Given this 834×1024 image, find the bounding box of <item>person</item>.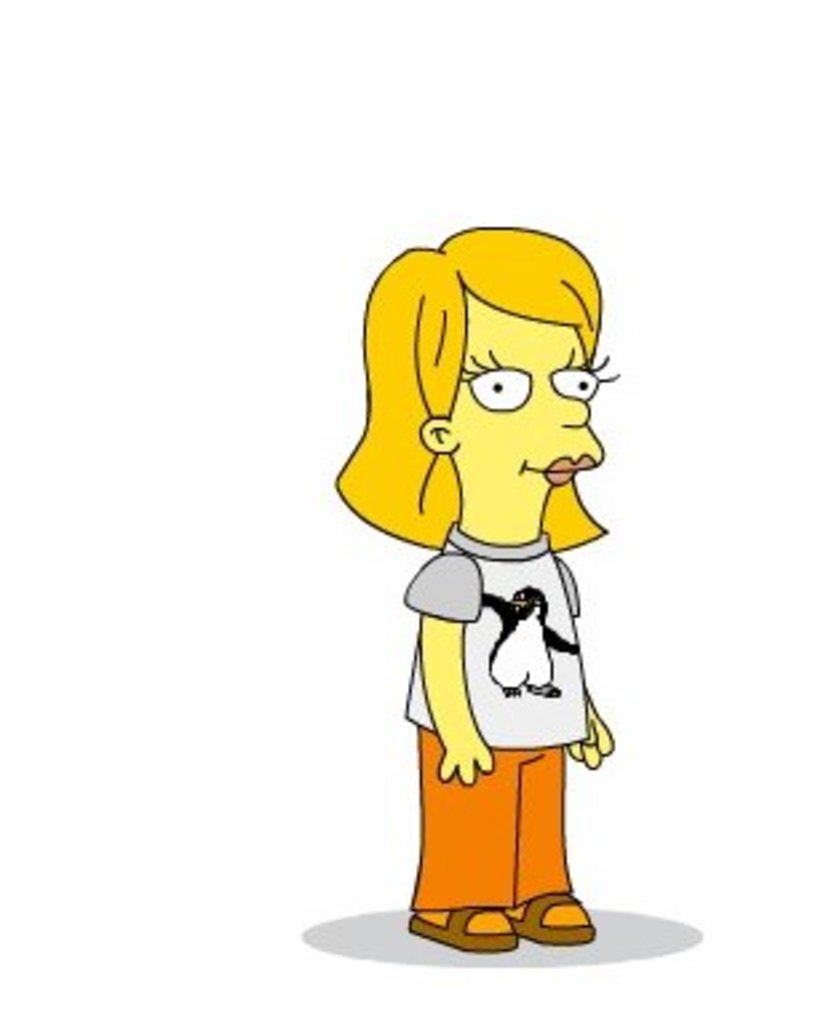
334,222,620,954.
